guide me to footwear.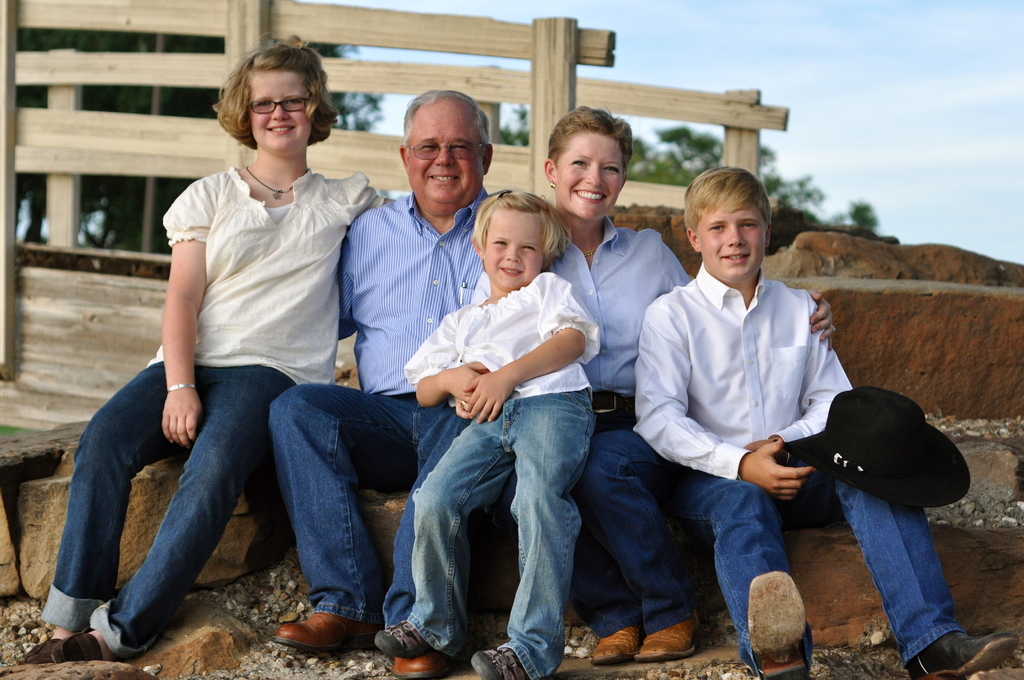
Guidance: pyautogui.locateOnScreen(280, 608, 378, 650).
